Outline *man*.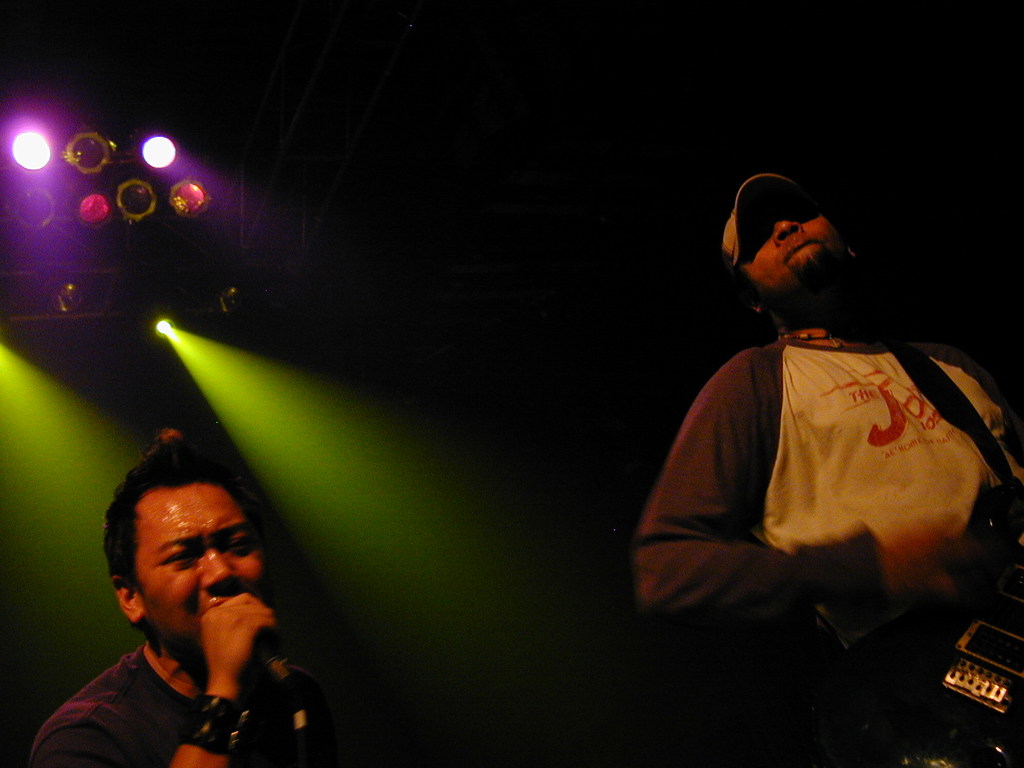
Outline: <region>640, 168, 1023, 767</region>.
